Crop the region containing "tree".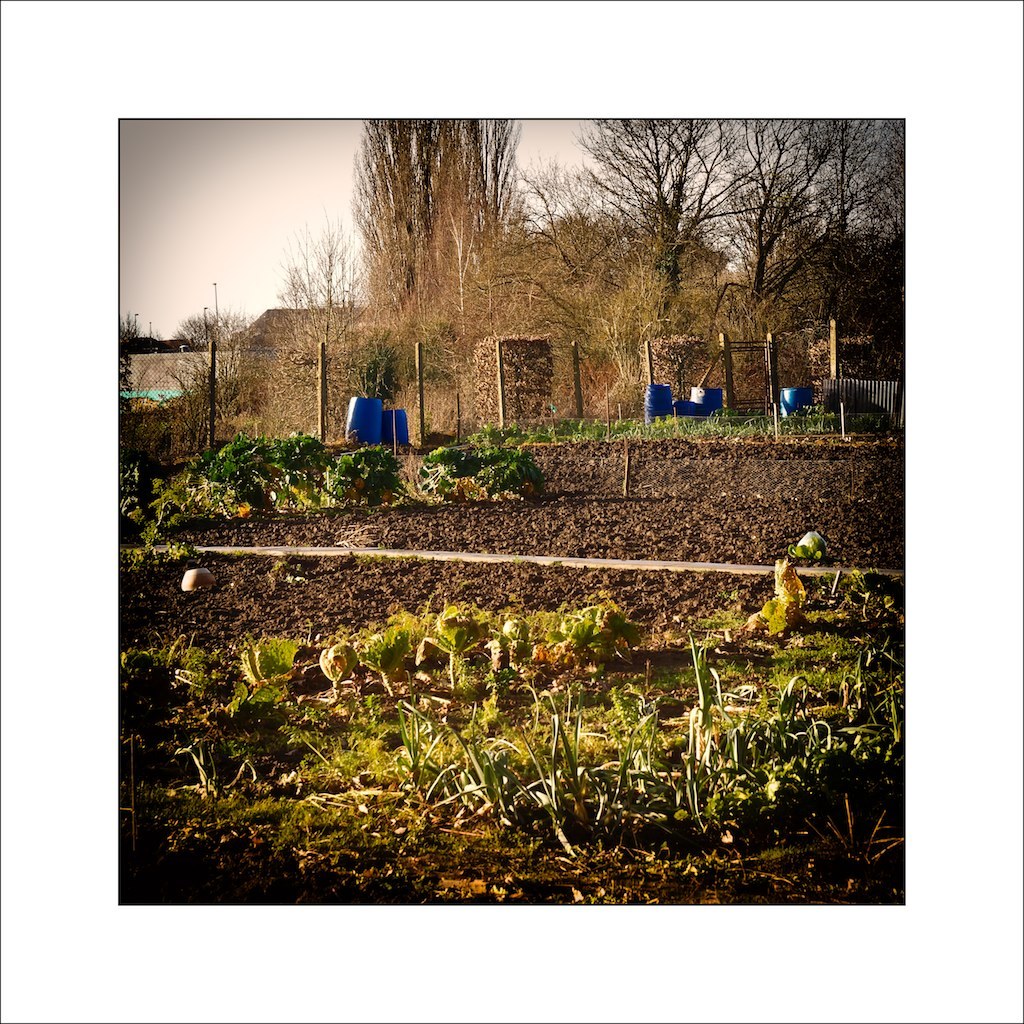
Crop region: {"left": 503, "top": 181, "right": 648, "bottom": 380}.
